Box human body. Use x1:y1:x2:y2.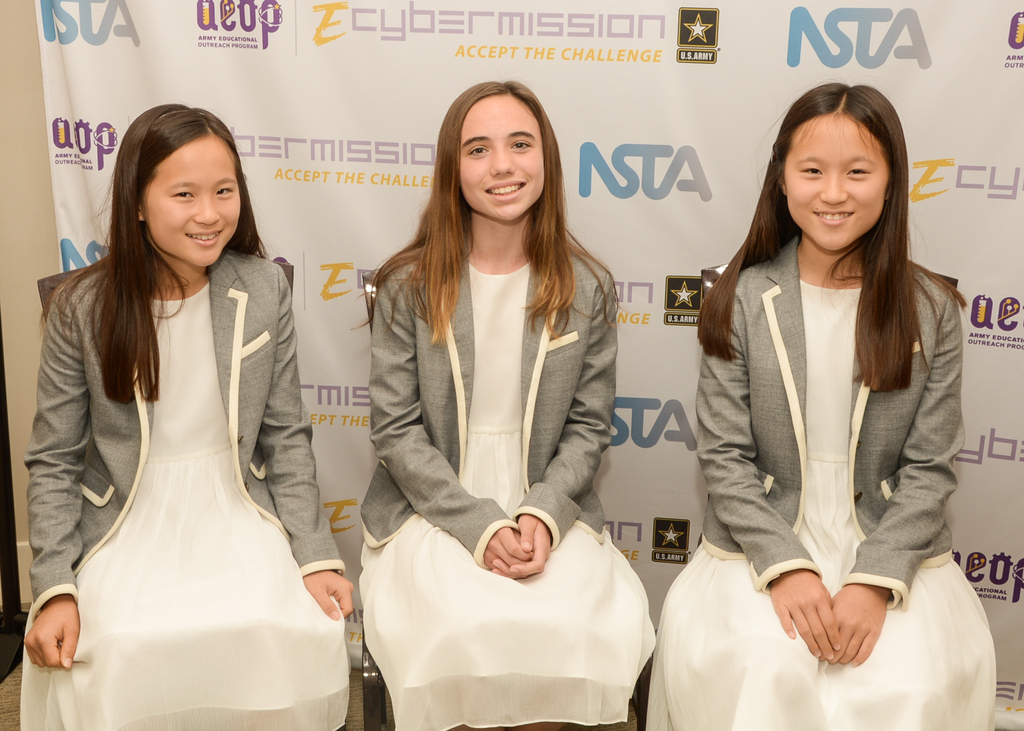
356:82:659:730.
